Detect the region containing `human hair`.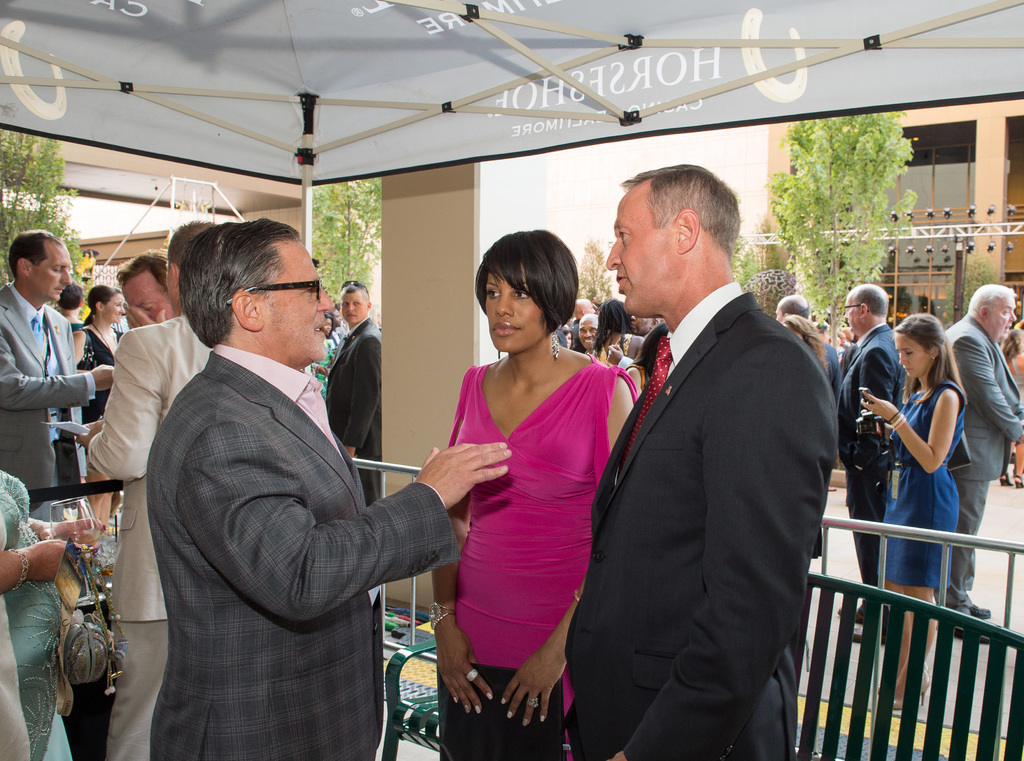
965, 281, 1018, 322.
